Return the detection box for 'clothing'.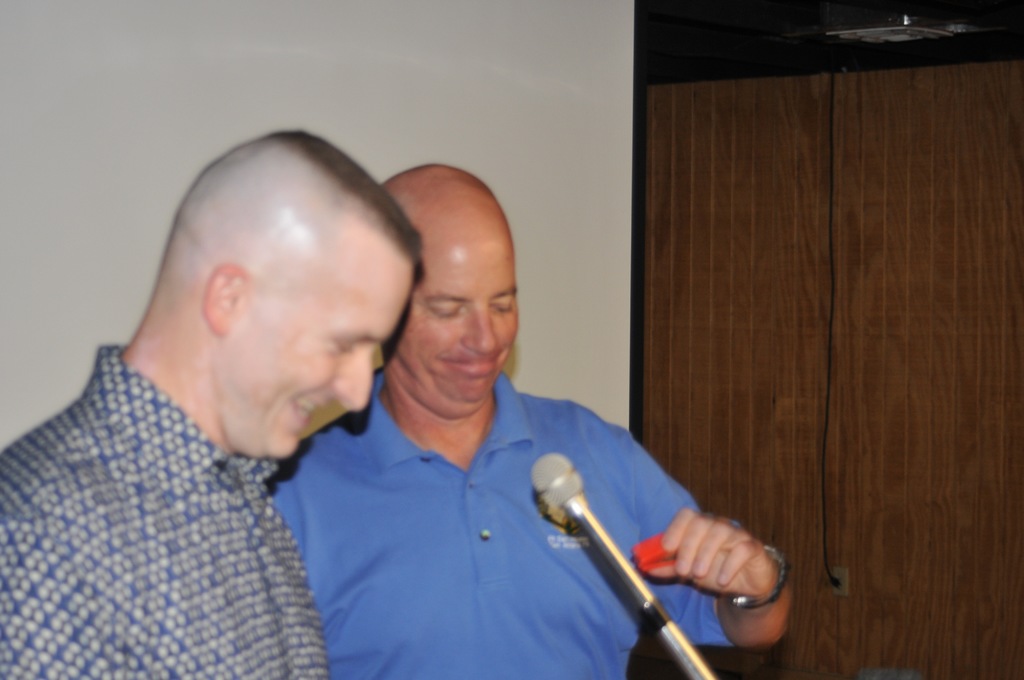
<region>268, 366, 737, 679</region>.
